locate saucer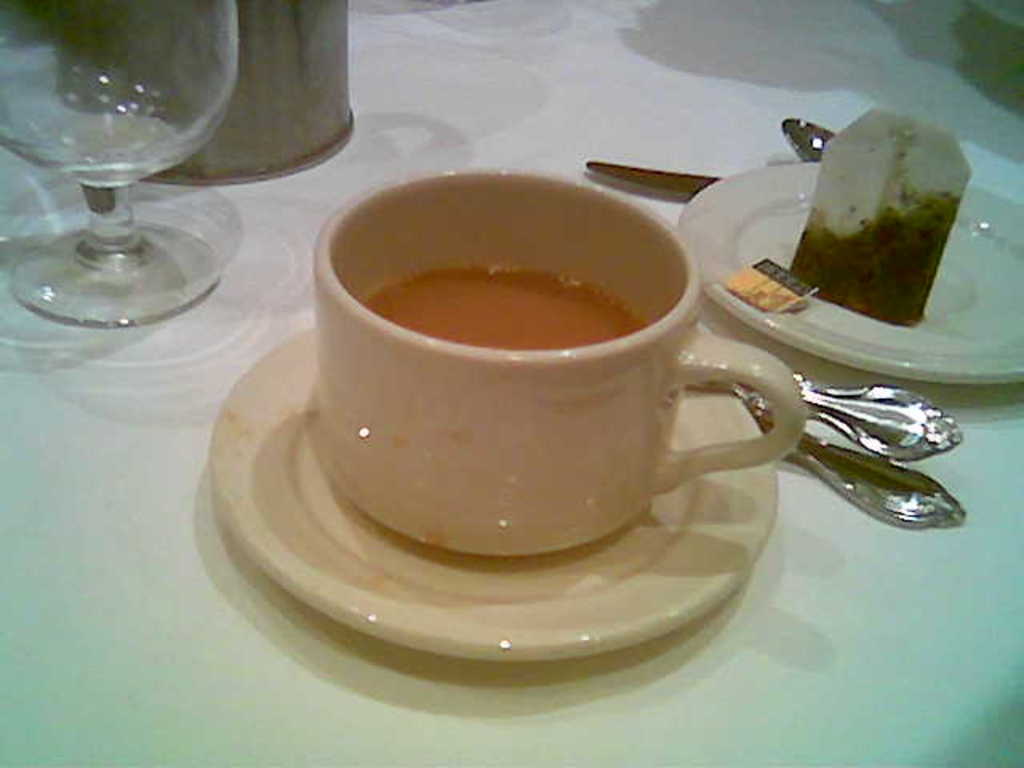
203:328:778:661
